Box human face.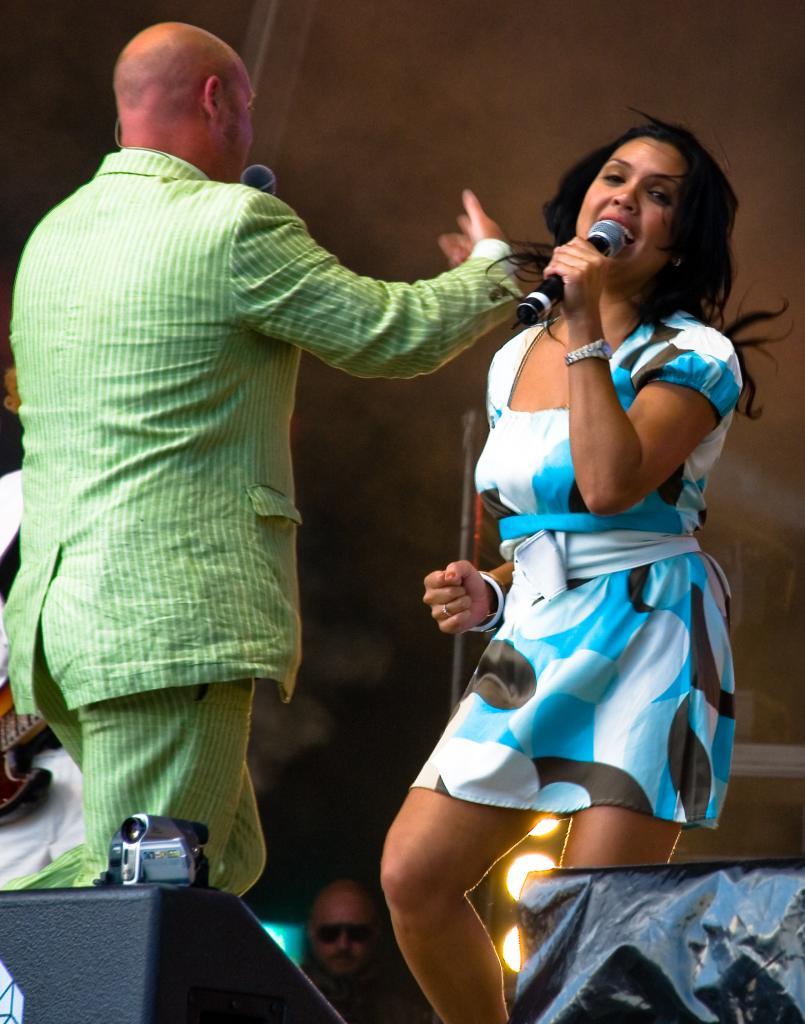
box(573, 132, 683, 288).
